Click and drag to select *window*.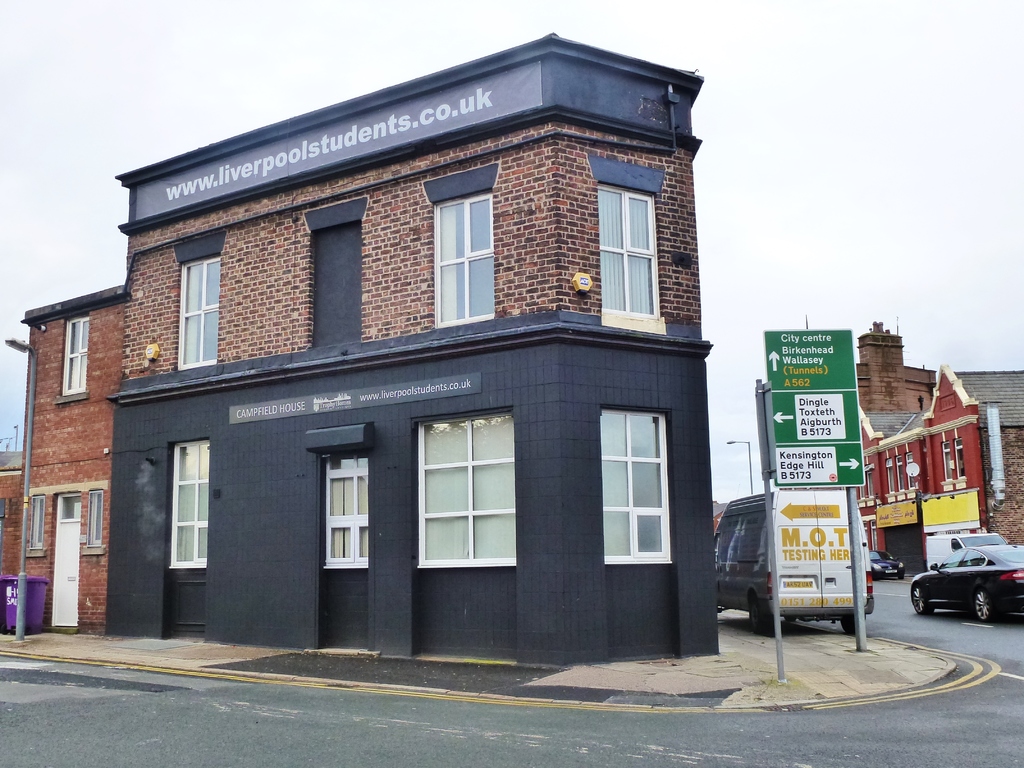
Selection: [left=943, top=443, right=948, bottom=480].
